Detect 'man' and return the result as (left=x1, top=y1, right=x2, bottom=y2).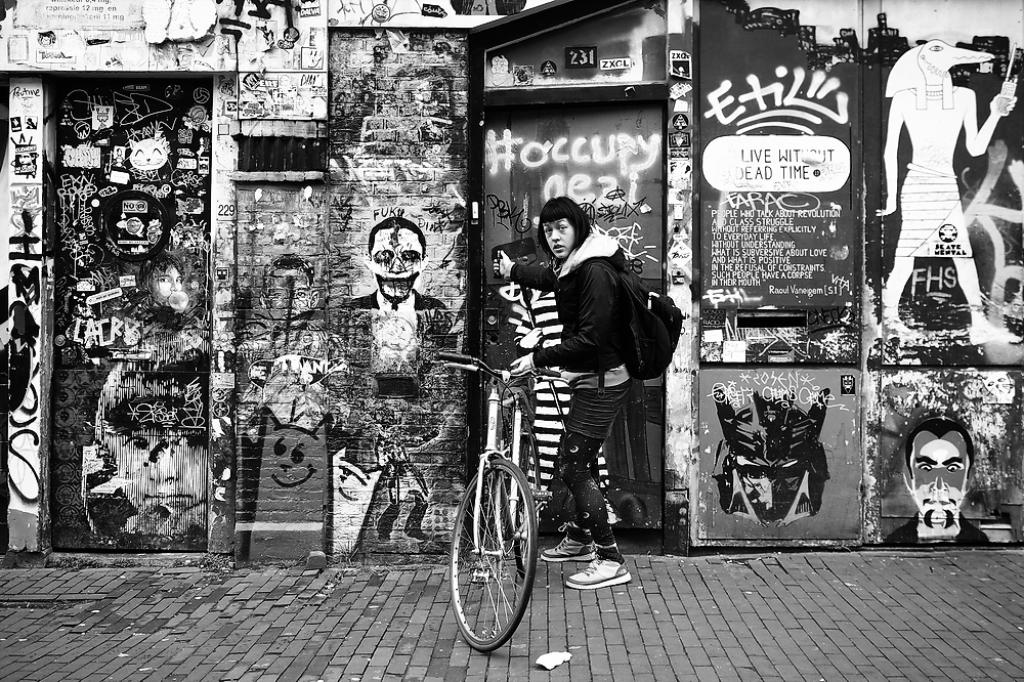
(left=349, top=218, right=443, bottom=306).
